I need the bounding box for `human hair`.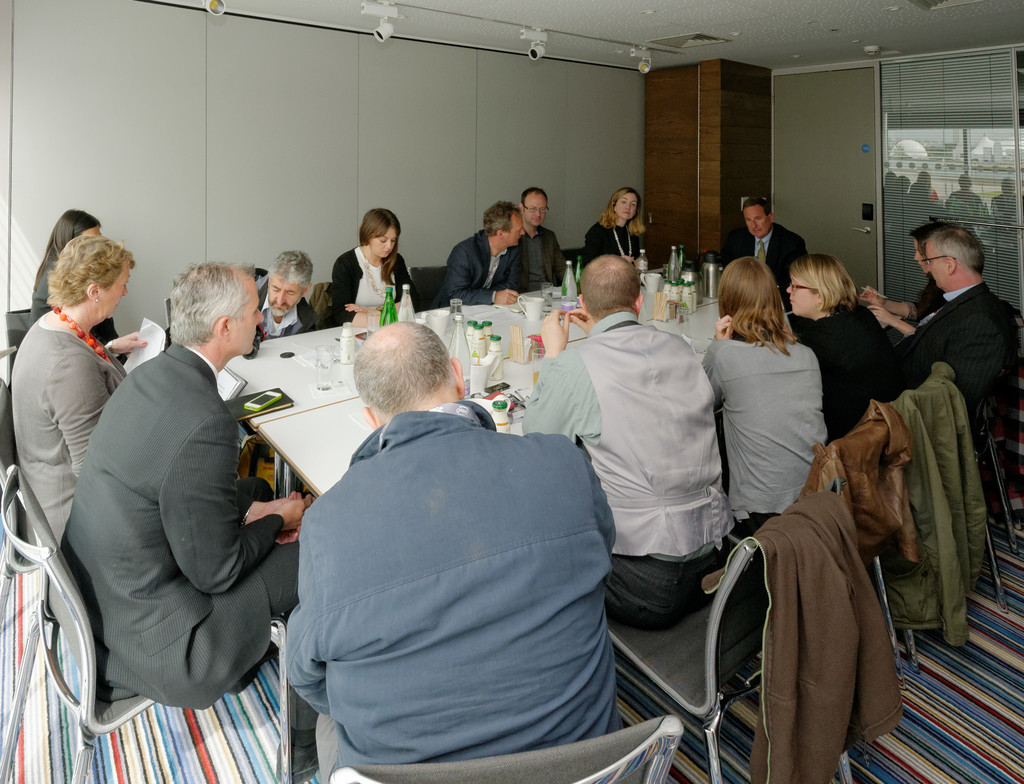
Here it is: (357, 208, 401, 285).
